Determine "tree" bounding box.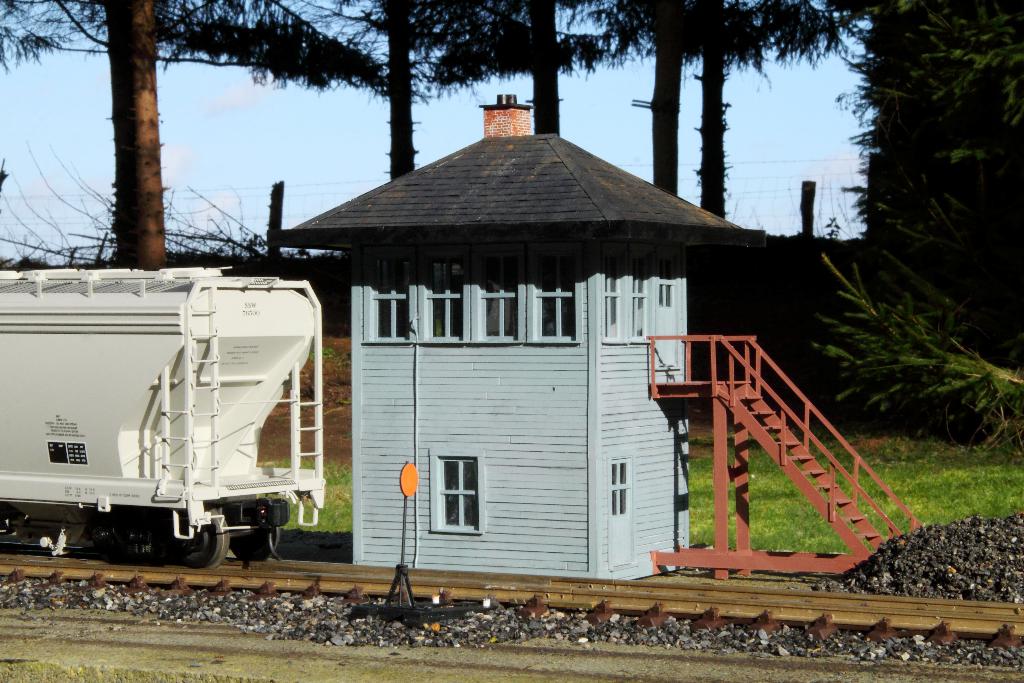
Determined: <box>0,0,385,275</box>.
